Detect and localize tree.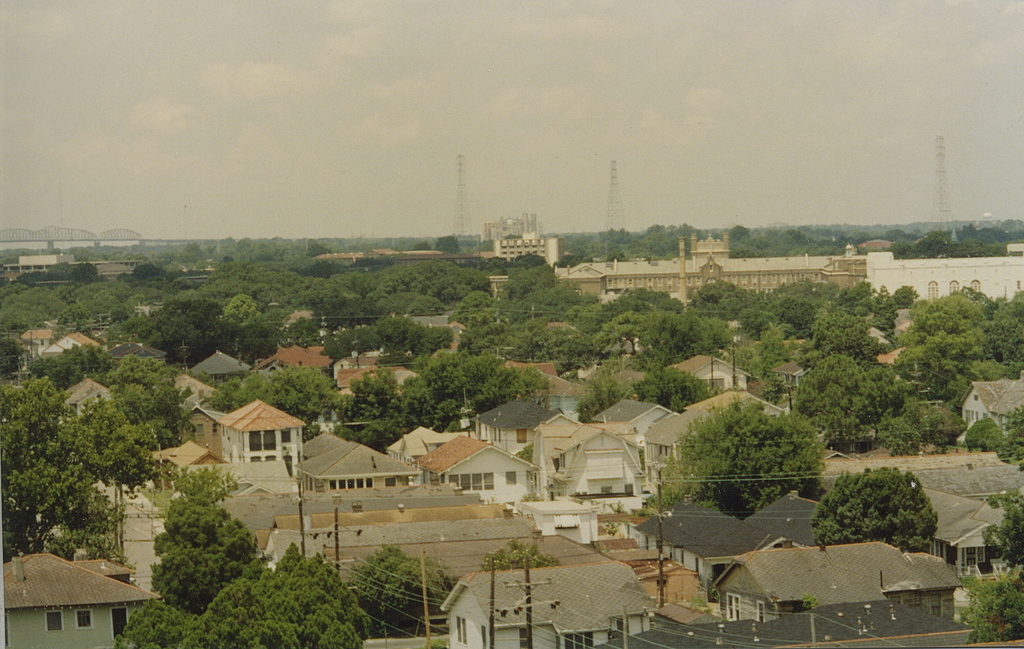
Localized at left=455, top=312, right=510, bottom=355.
